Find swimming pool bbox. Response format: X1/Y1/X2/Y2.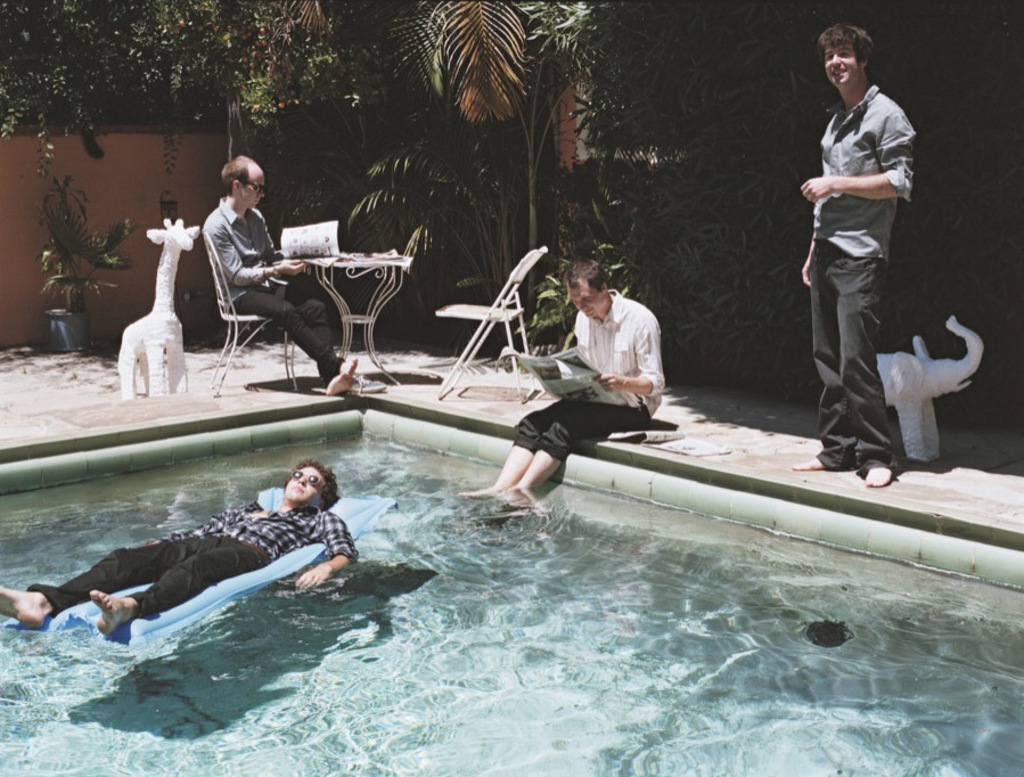
0/409/1023/776.
